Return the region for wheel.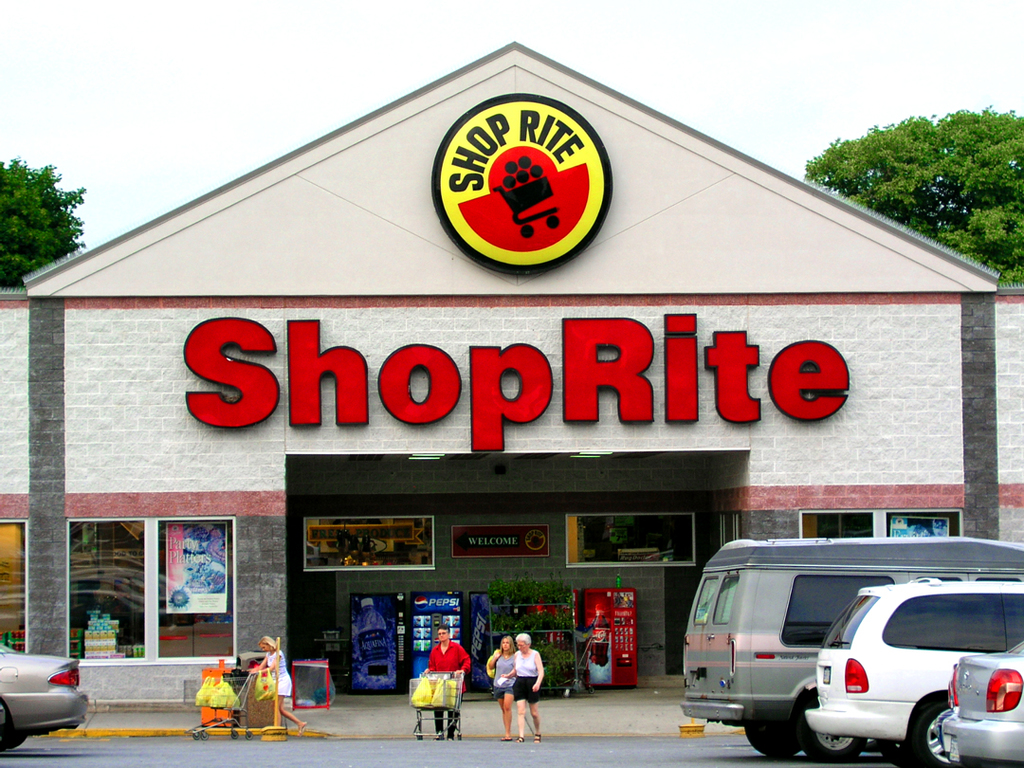
left=200, top=734, right=212, bottom=741.
